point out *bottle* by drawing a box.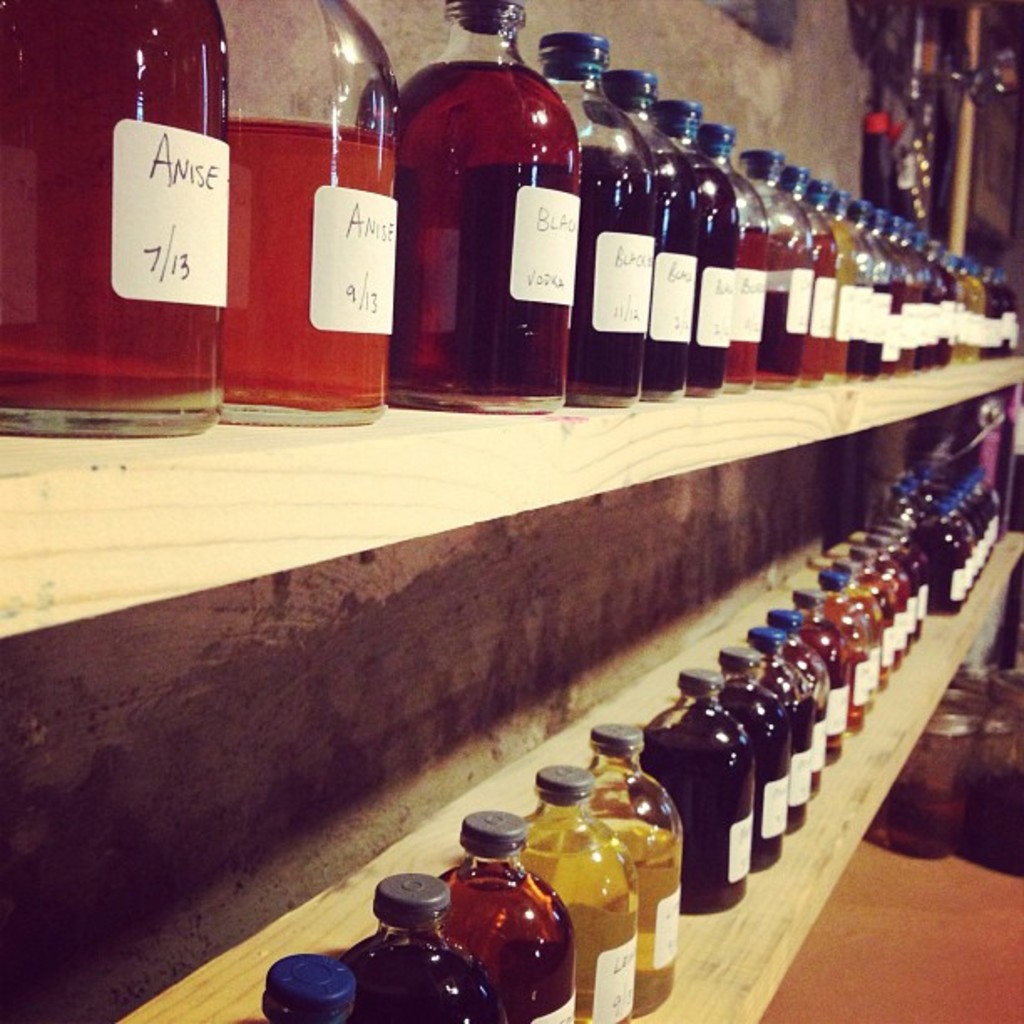
bbox=(336, 863, 505, 1022).
